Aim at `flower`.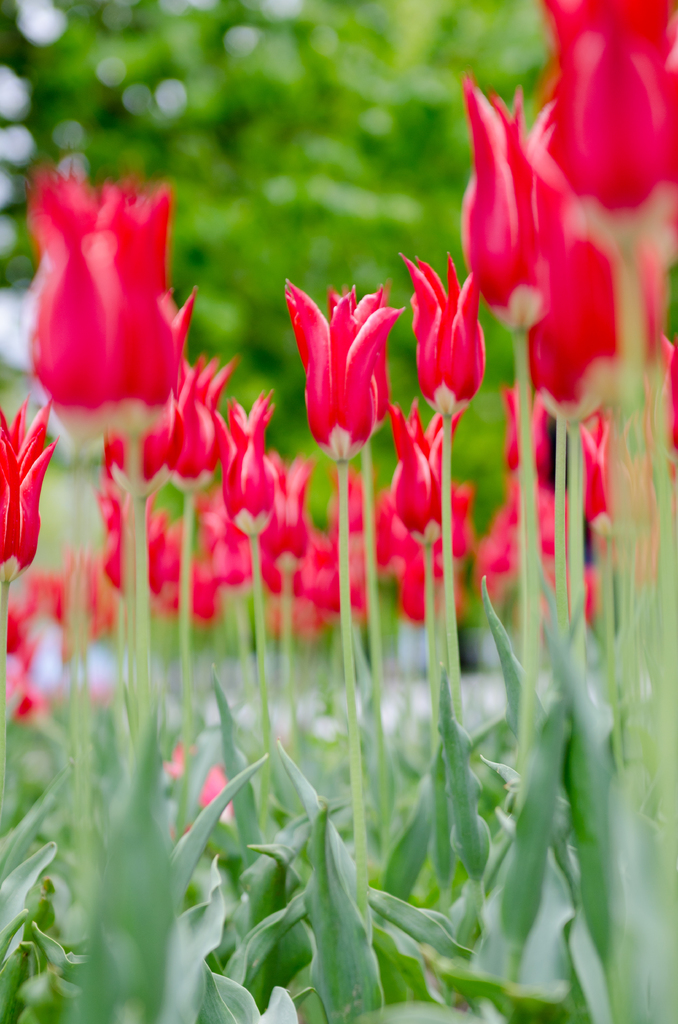
Aimed at rect(0, 400, 60, 589).
